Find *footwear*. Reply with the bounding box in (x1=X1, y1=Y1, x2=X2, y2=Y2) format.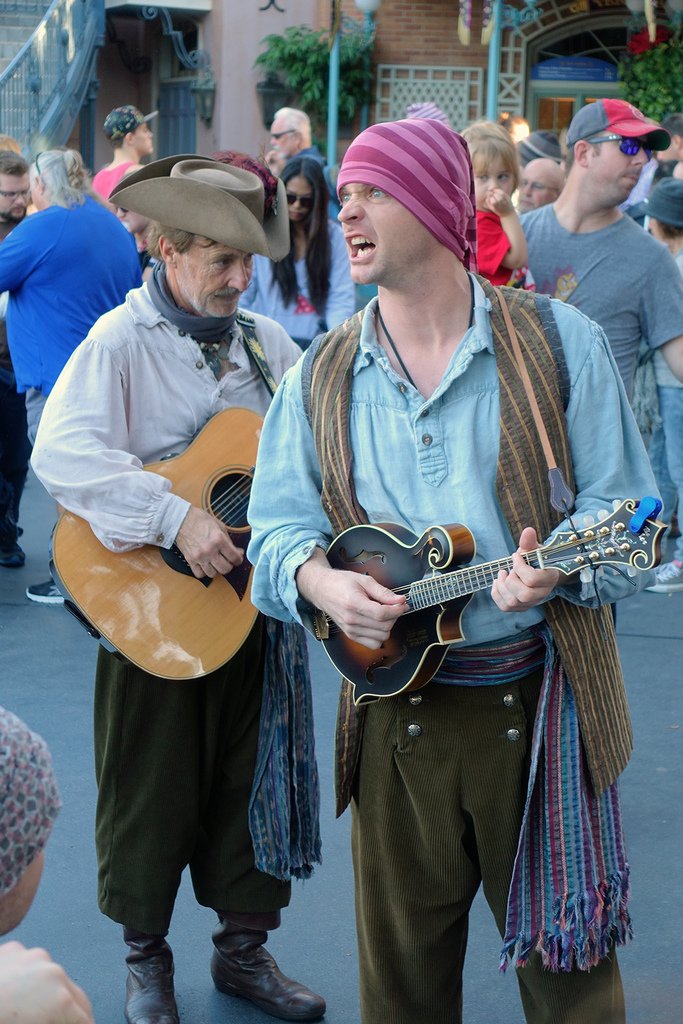
(x1=108, y1=933, x2=175, y2=1016).
